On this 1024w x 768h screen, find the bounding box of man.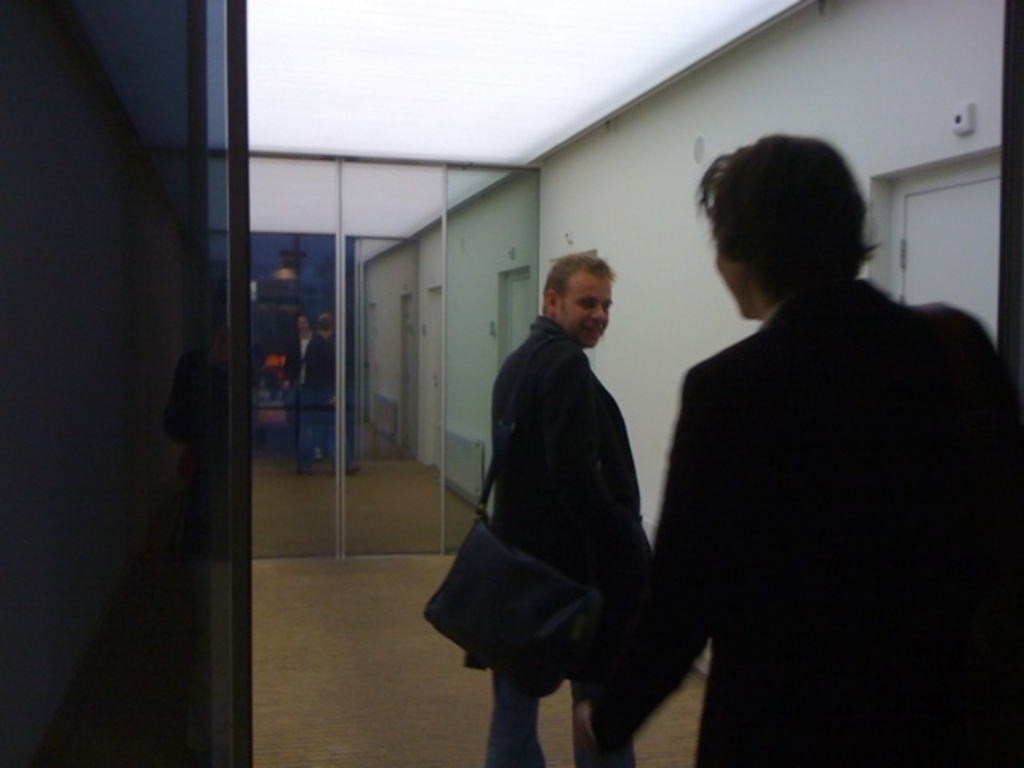
Bounding box: {"left": 618, "top": 118, "right": 1016, "bottom": 762}.
